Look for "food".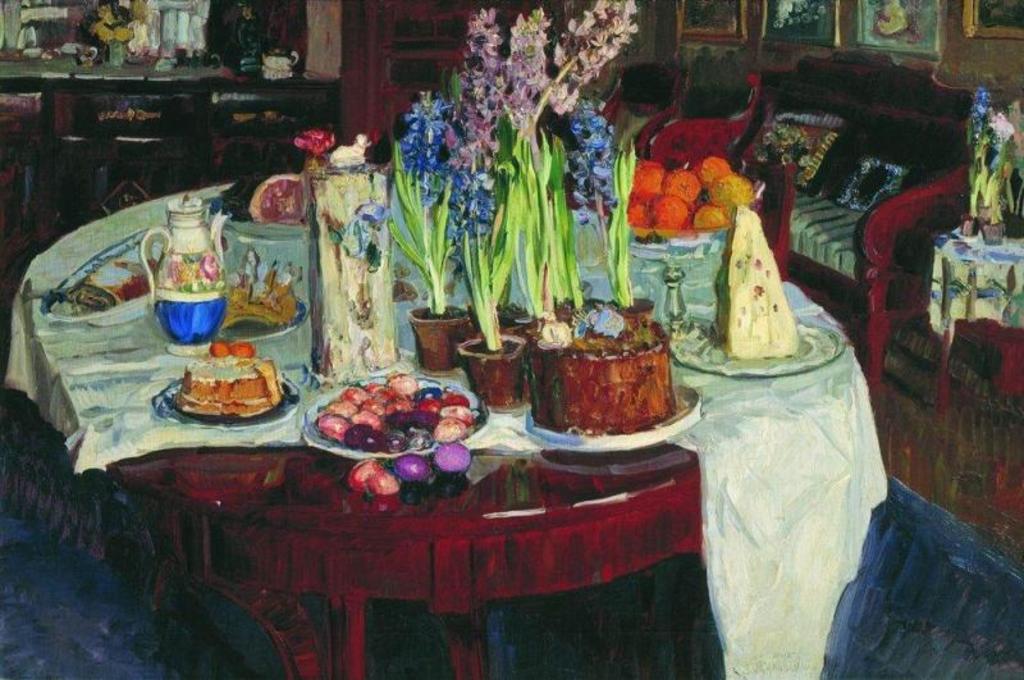
Found: 710:204:803:360.
